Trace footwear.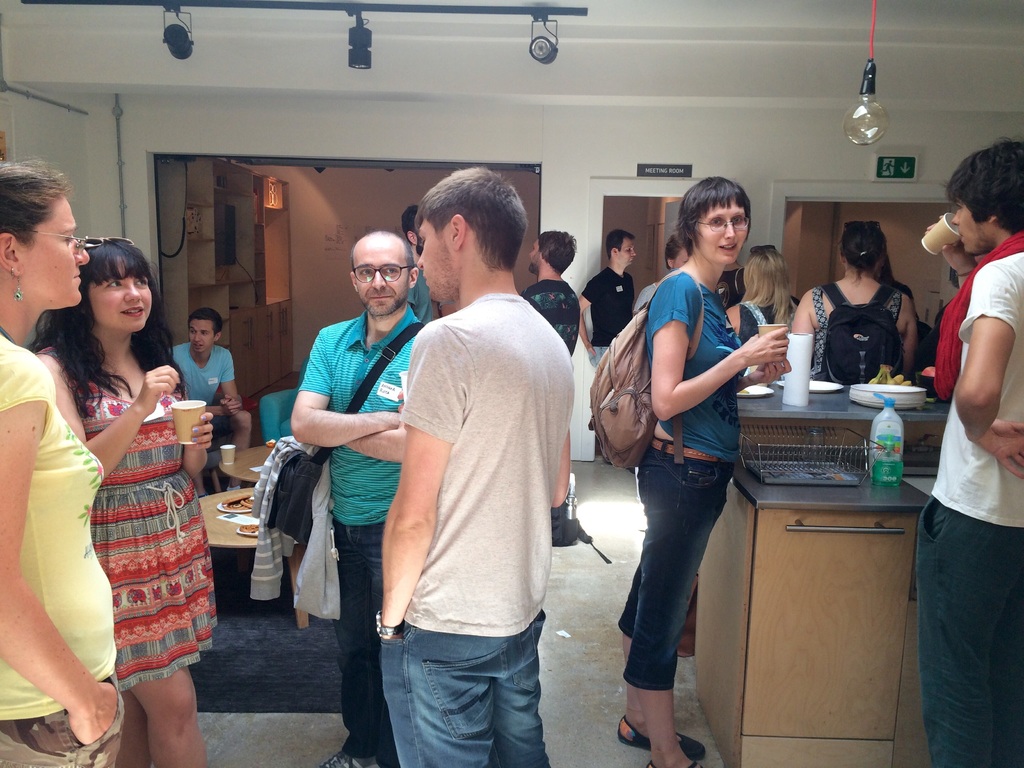
Traced to [319,751,379,767].
